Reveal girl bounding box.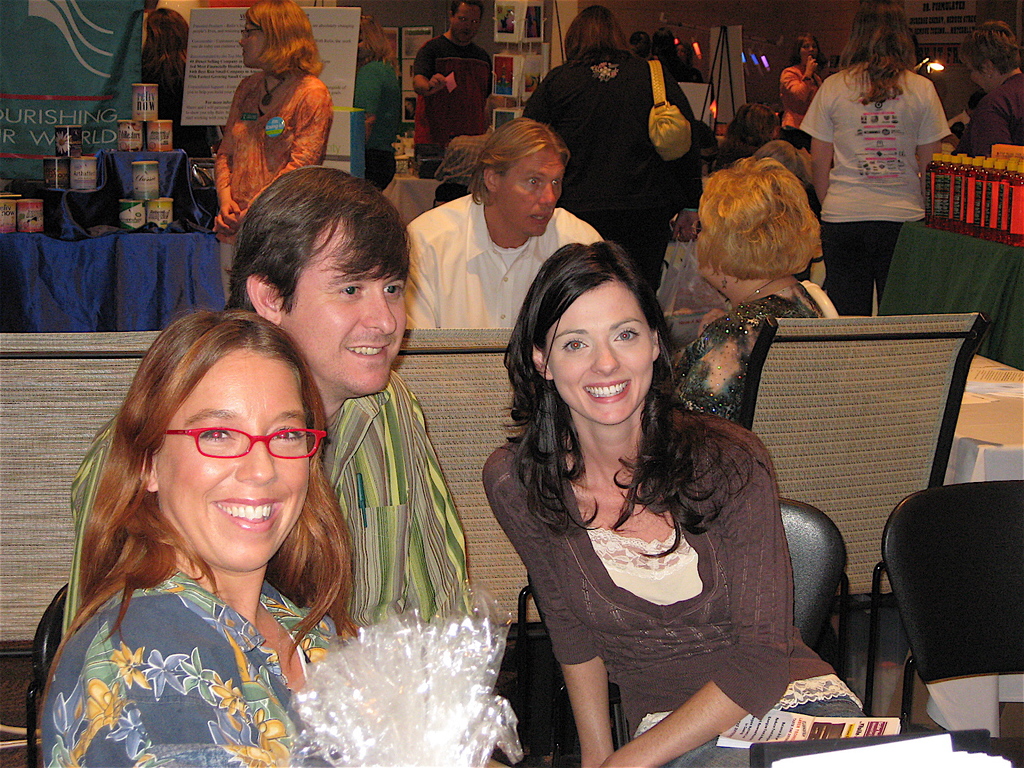
Revealed: l=776, t=24, r=831, b=159.
